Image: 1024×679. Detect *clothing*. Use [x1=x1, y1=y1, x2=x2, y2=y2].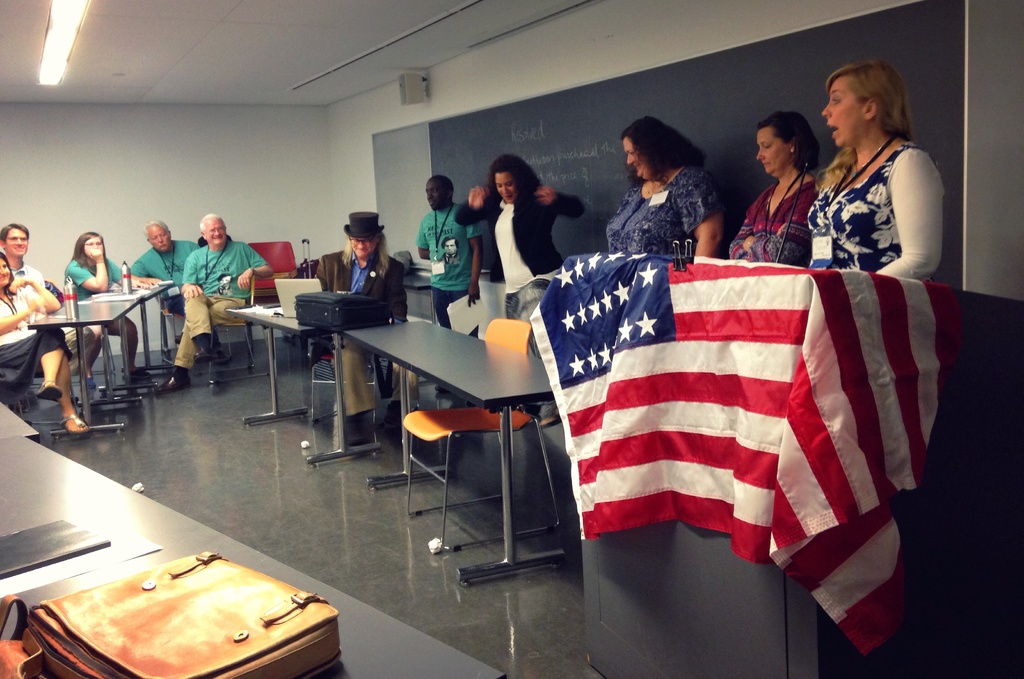
[x1=58, y1=260, x2=141, y2=368].
